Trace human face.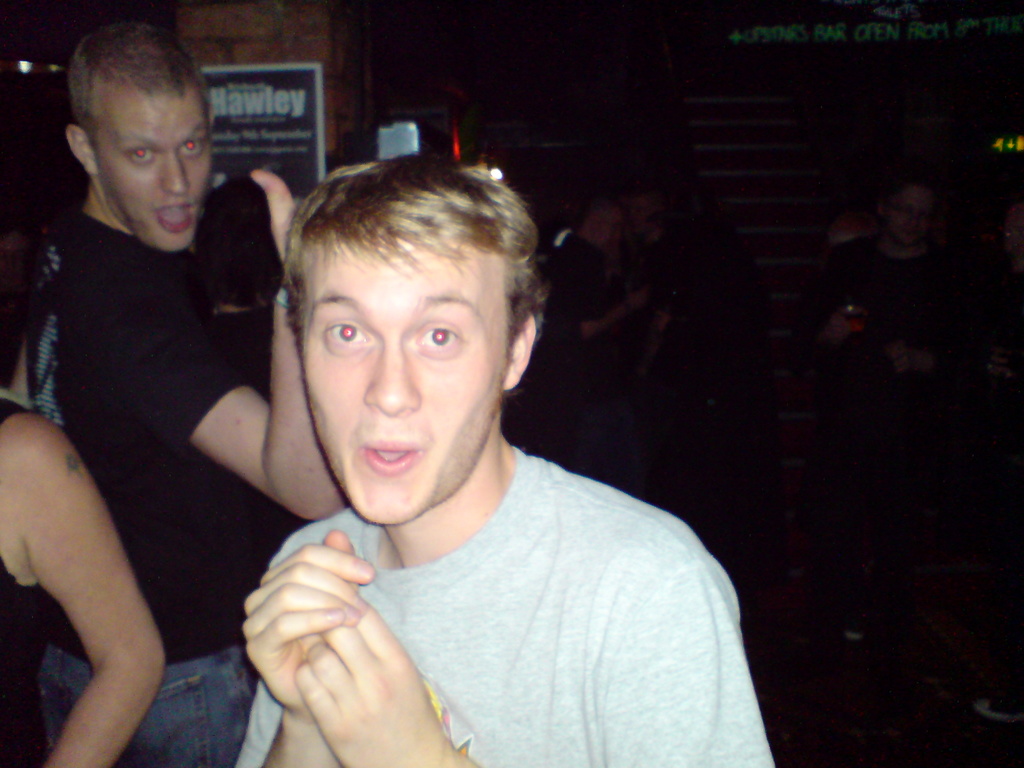
Traced to [300, 253, 504, 522].
